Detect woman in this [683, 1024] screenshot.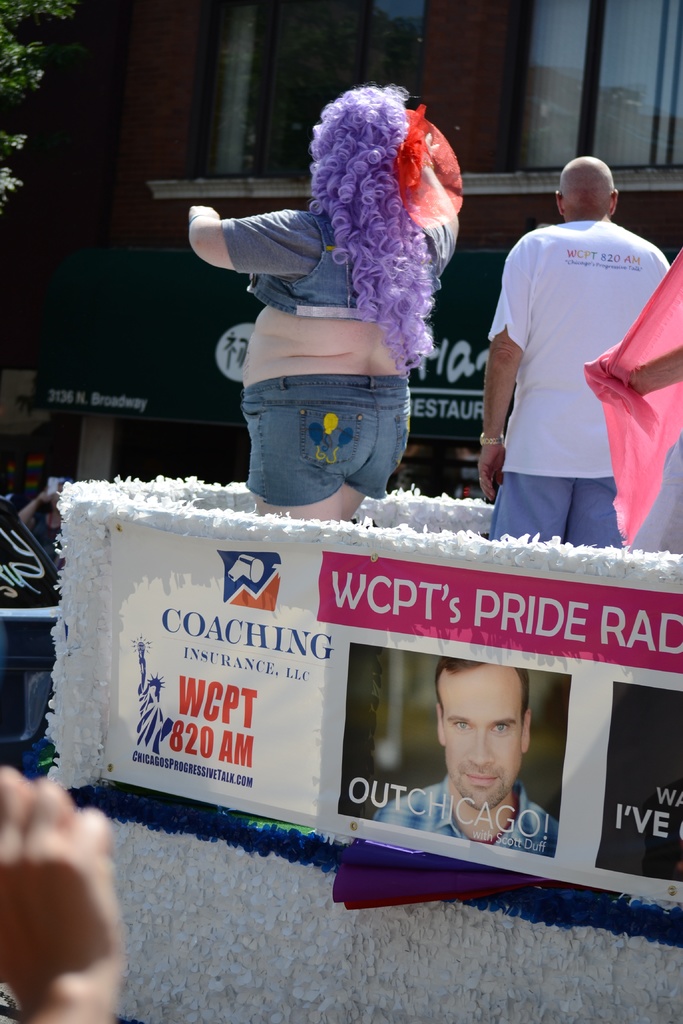
Detection: left=18, top=484, right=67, bottom=564.
